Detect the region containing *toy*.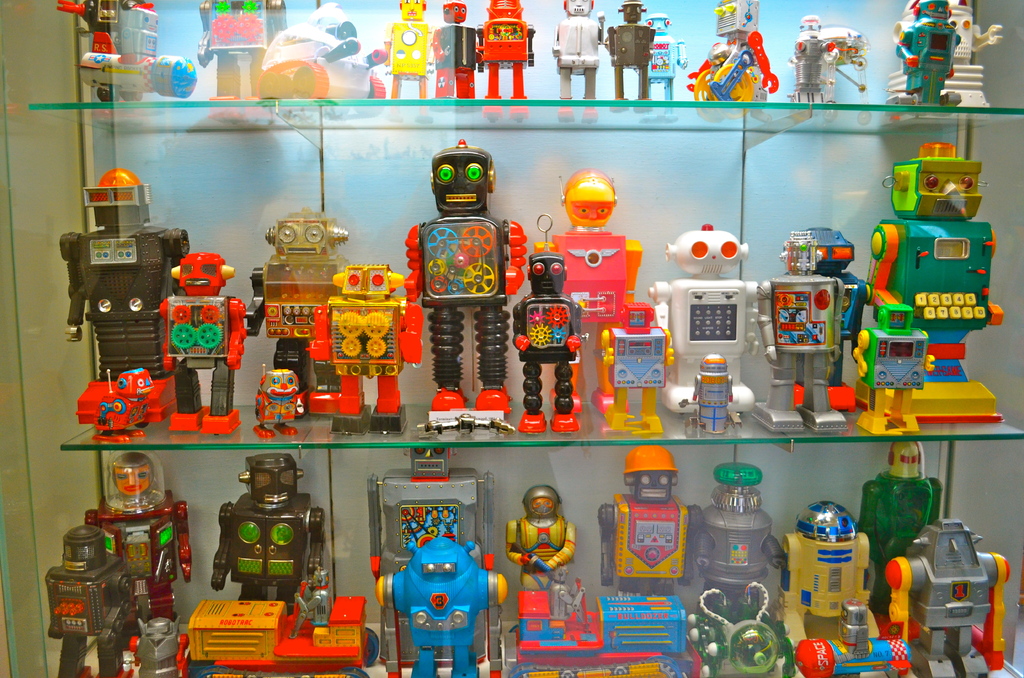
rect(367, 442, 505, 643).
